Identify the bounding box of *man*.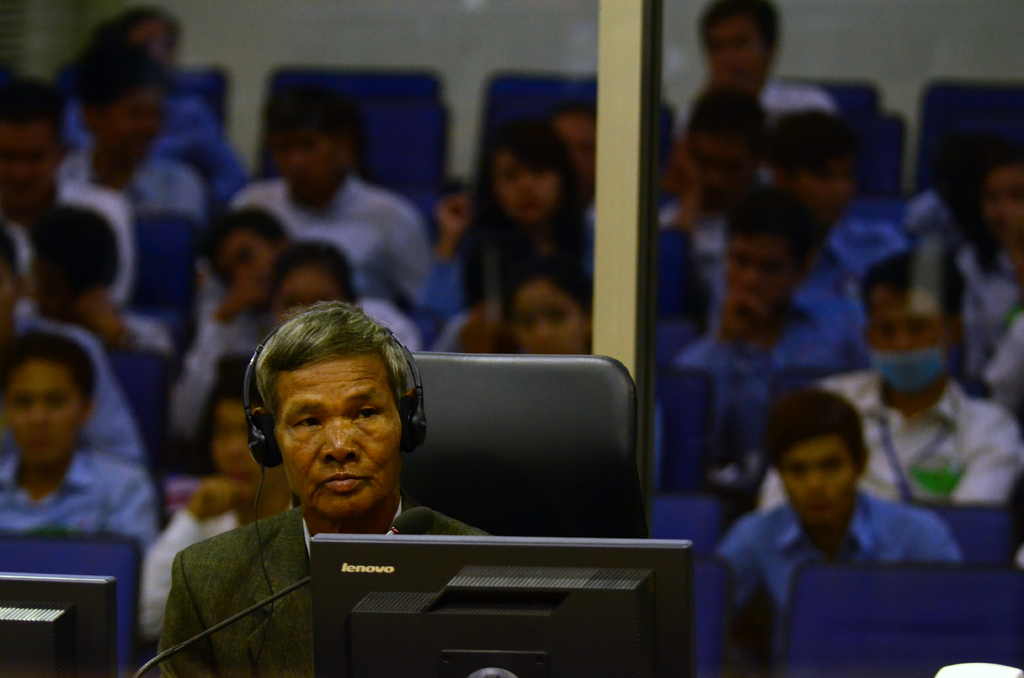
l=142, t=300, r=475, b=677.
